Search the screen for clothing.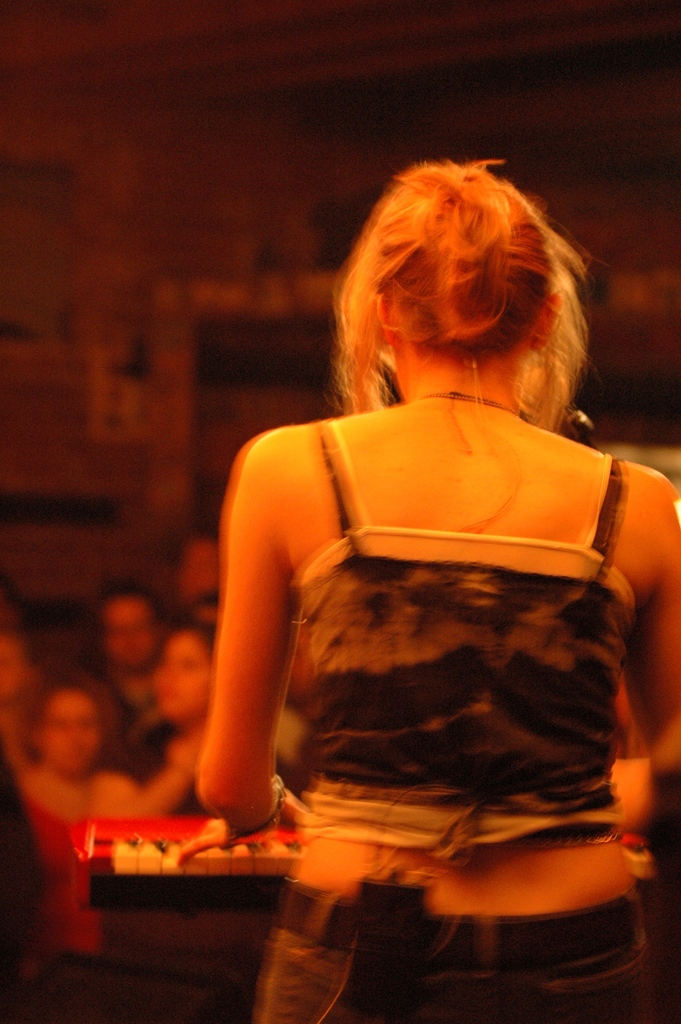
Found at l=163, t=388, r=680, b=1023.
